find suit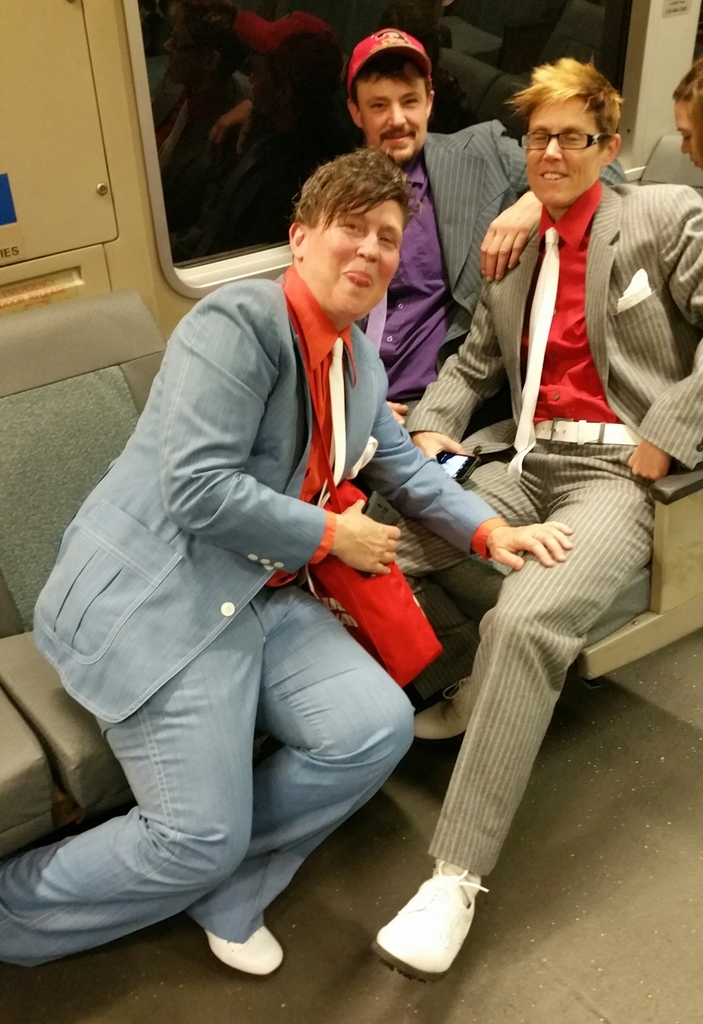
BBox(77, 122, 487, 973)
